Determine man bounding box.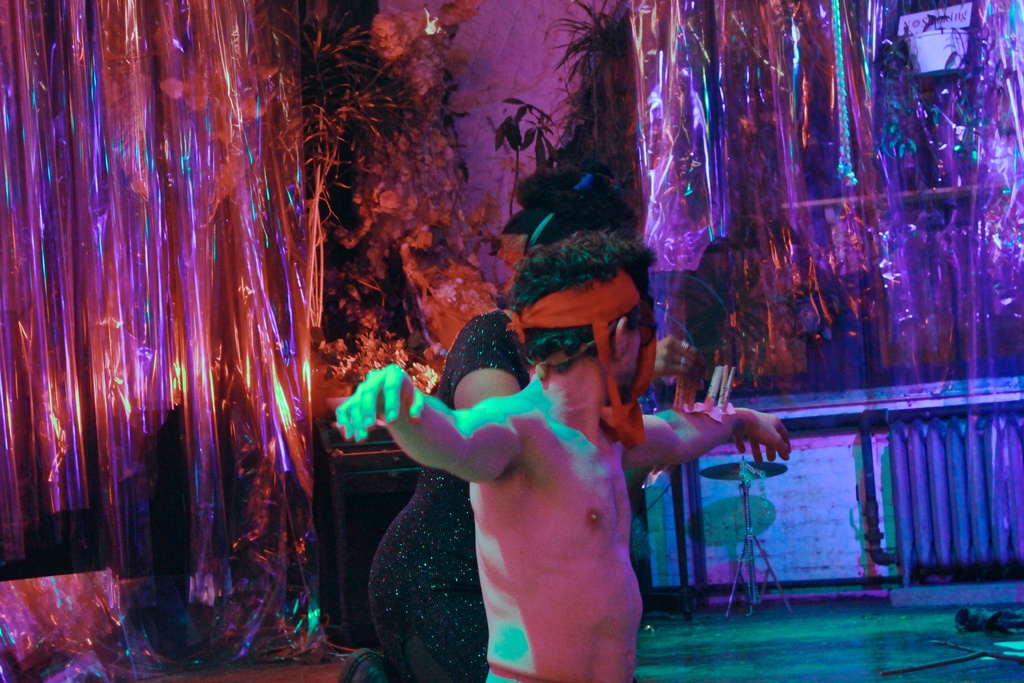
Determined: [355, 262, 720, 670].
